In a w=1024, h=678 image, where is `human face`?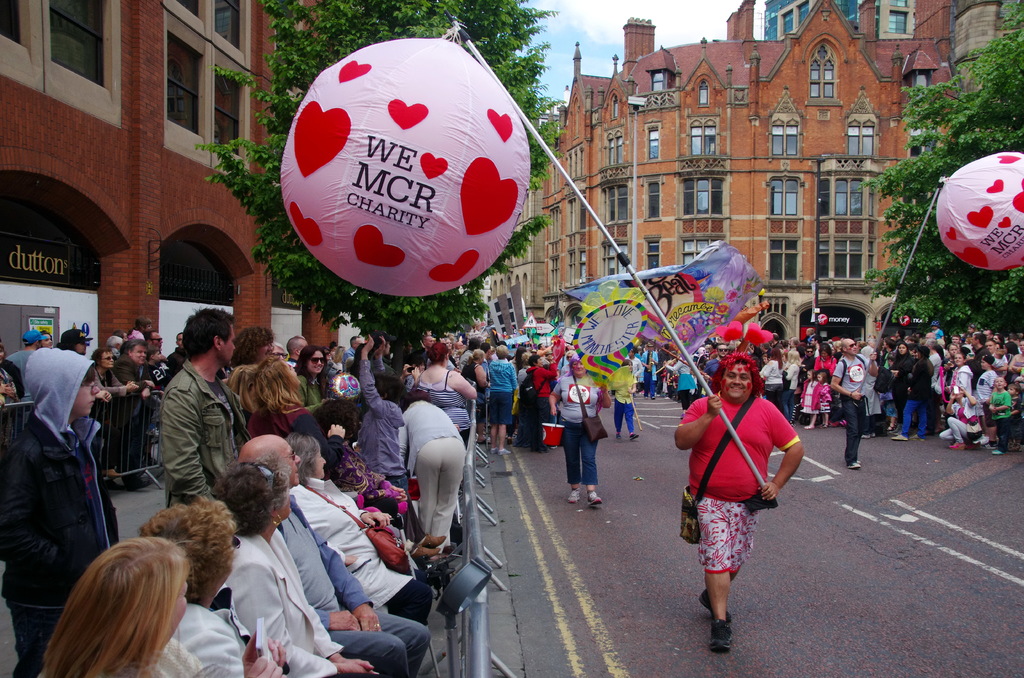
<bbox>71, 341, 86, 353</bbox>.
